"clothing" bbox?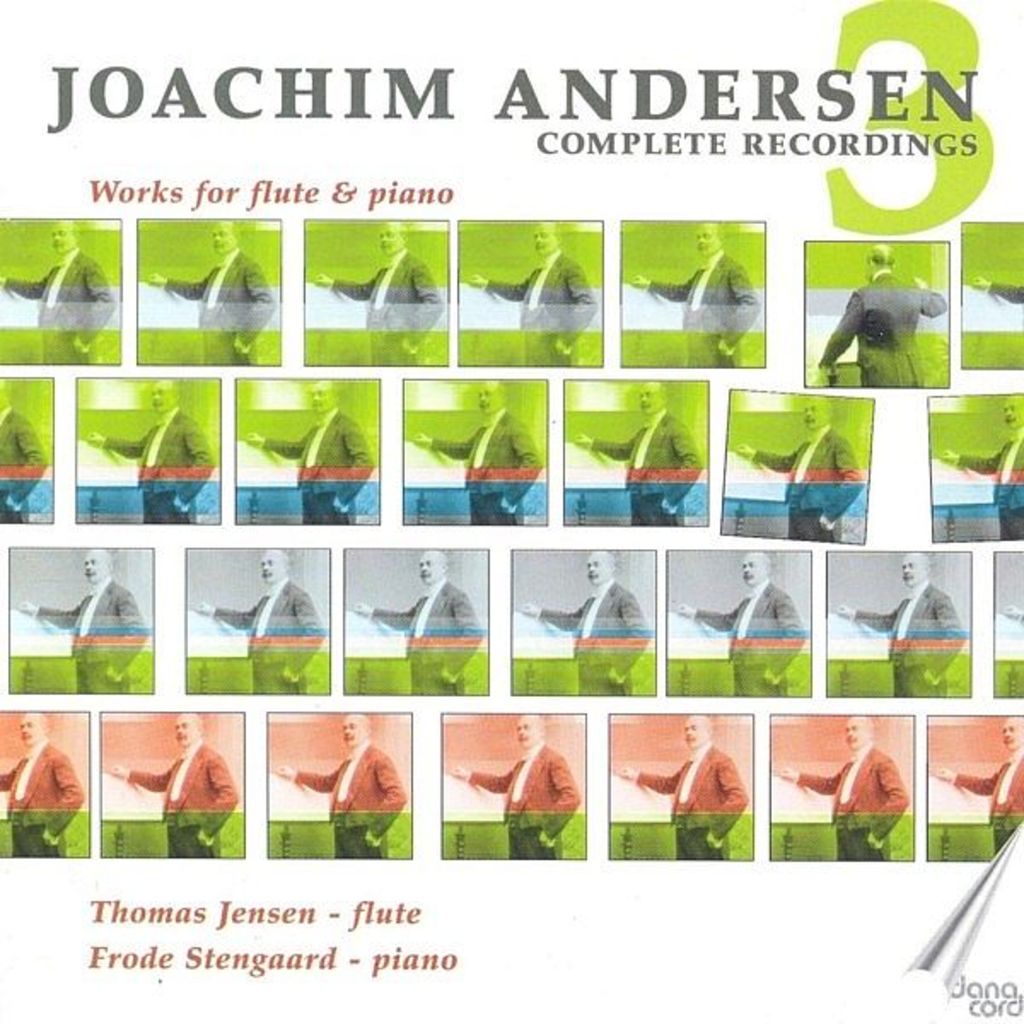
BBox(592, 406, 701, 526)
